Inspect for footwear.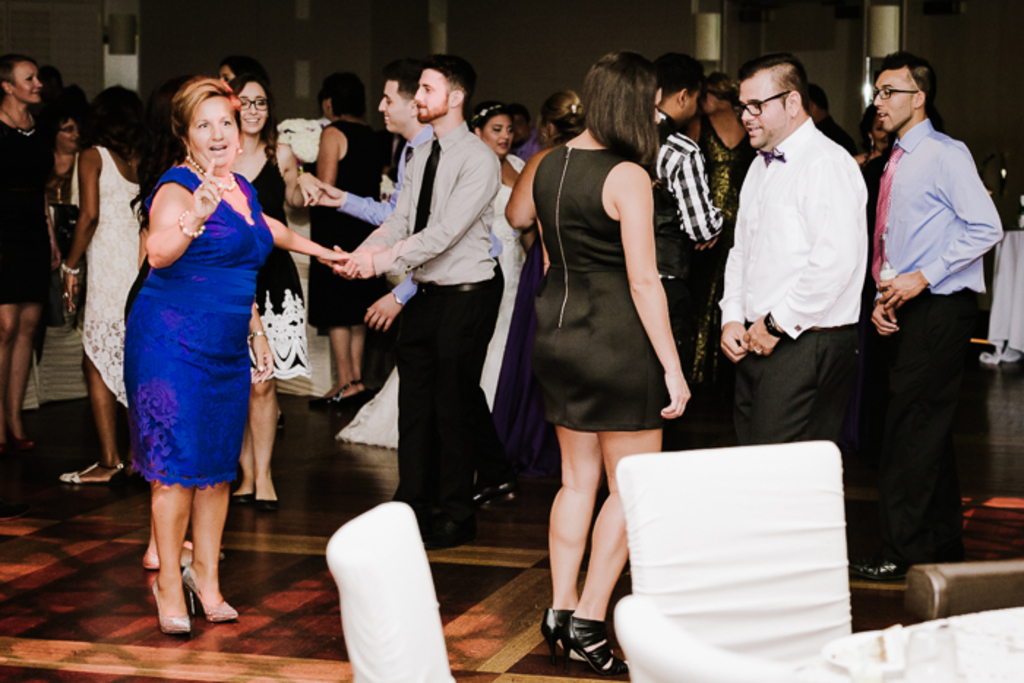
Inspection: l=541, t=598, r=578, b=661.
